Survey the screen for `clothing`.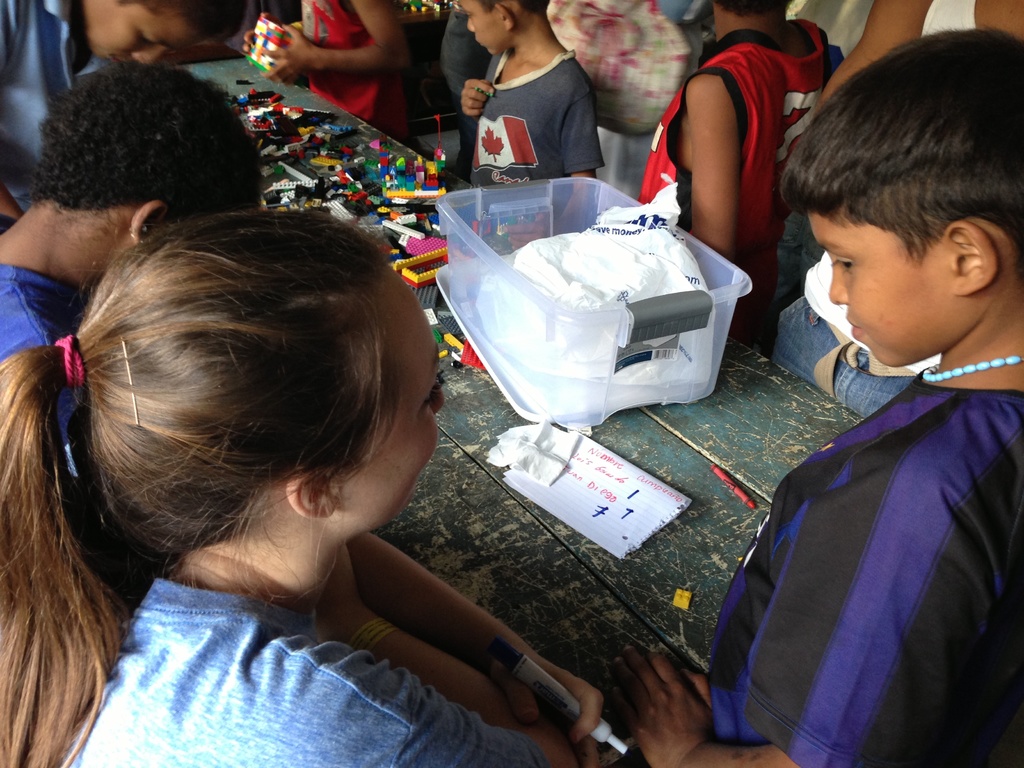
Survey found: region(308, 0, 400, 132).
